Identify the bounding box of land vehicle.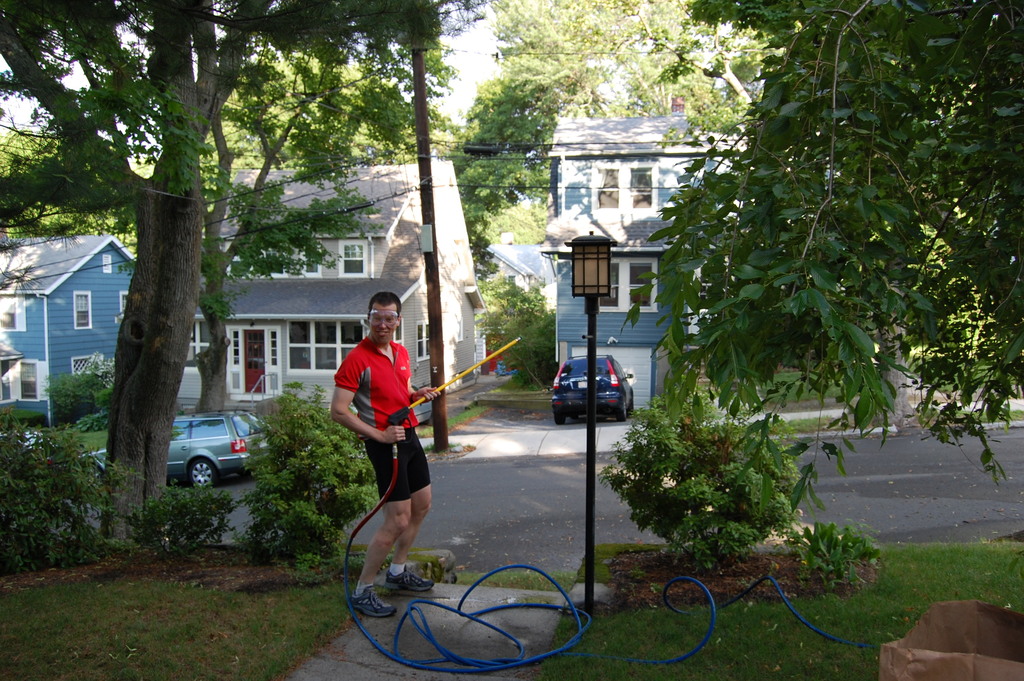
{"left": 551, "top": 356, "right": 632, "bottom": 432}.
